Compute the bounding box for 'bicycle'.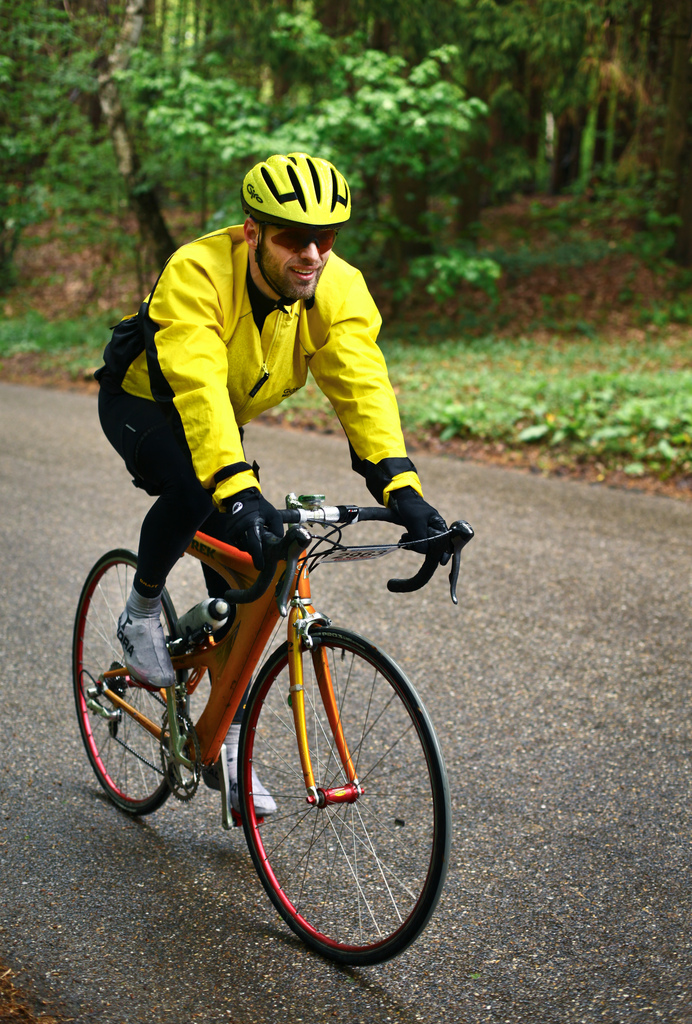
select_region(60, 455, 472, 961).
